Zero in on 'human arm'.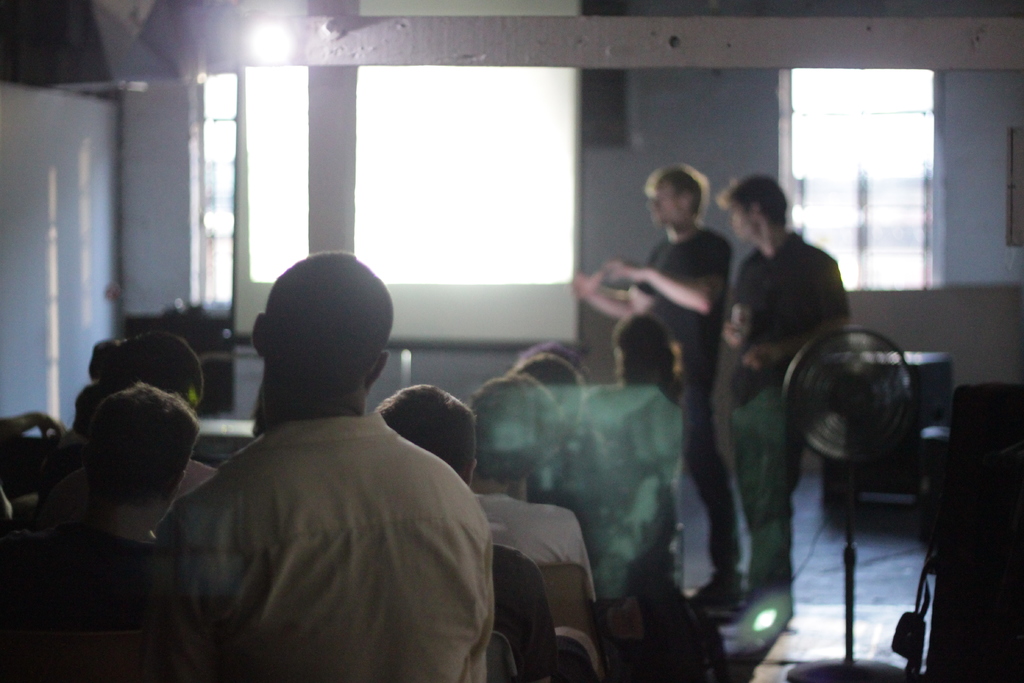
Zeroed in: <box>502,552,563,682</box>.
